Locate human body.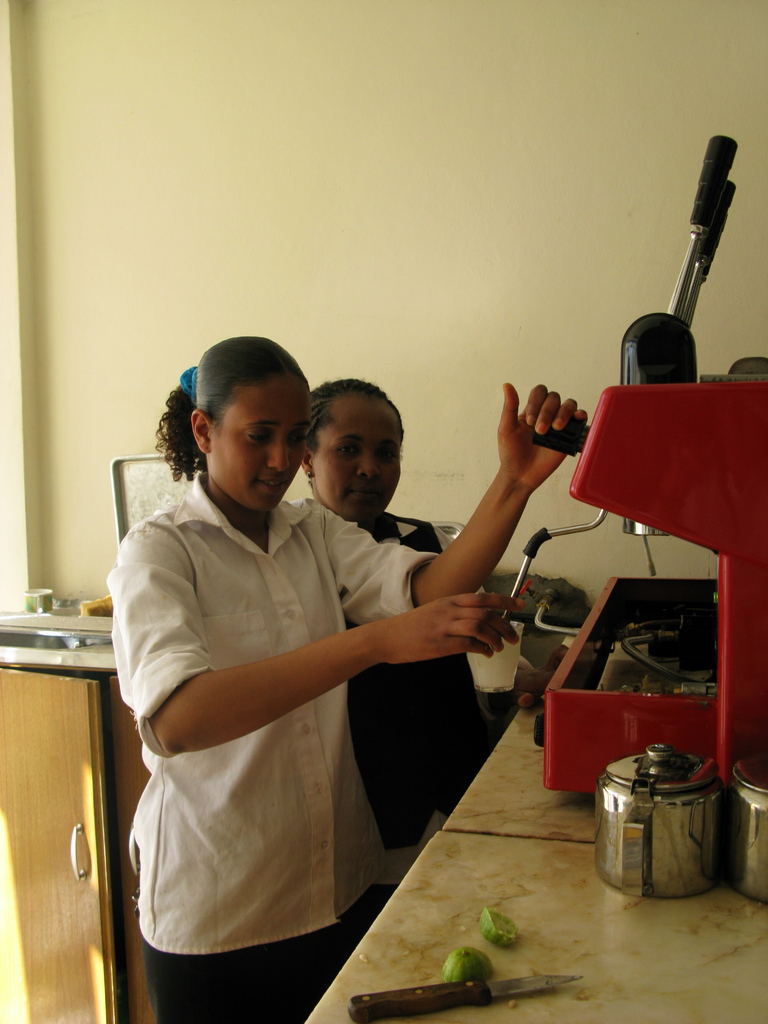
Bounding box: <bbox>300, 379, 482, 865</bbox>.
